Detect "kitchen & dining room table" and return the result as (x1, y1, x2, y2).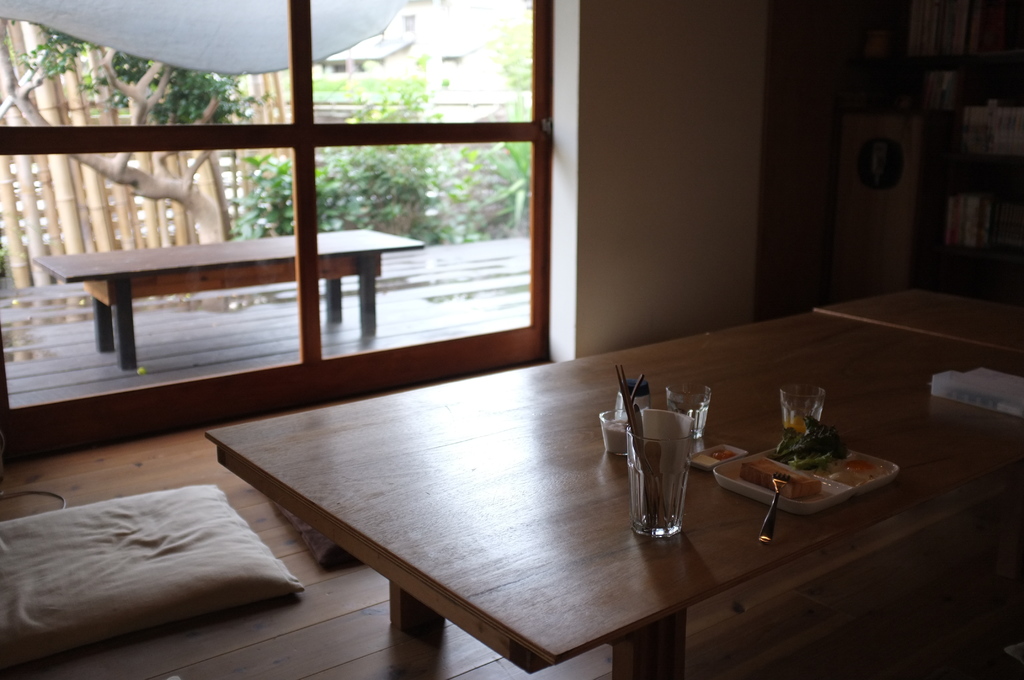
(138, 261, 1005, 672).
